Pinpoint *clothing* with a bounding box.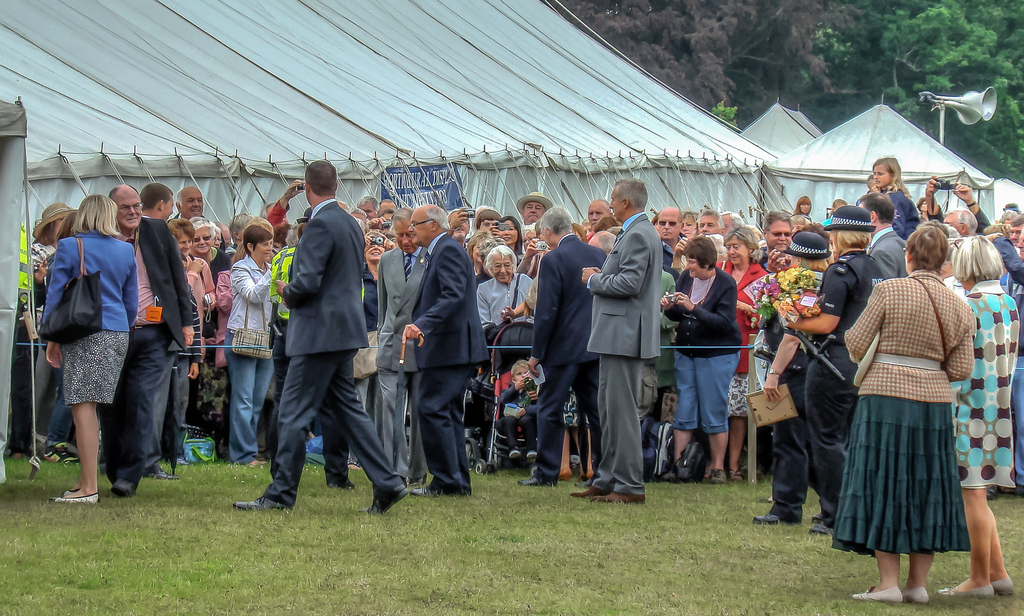
(408,234,490,482).
